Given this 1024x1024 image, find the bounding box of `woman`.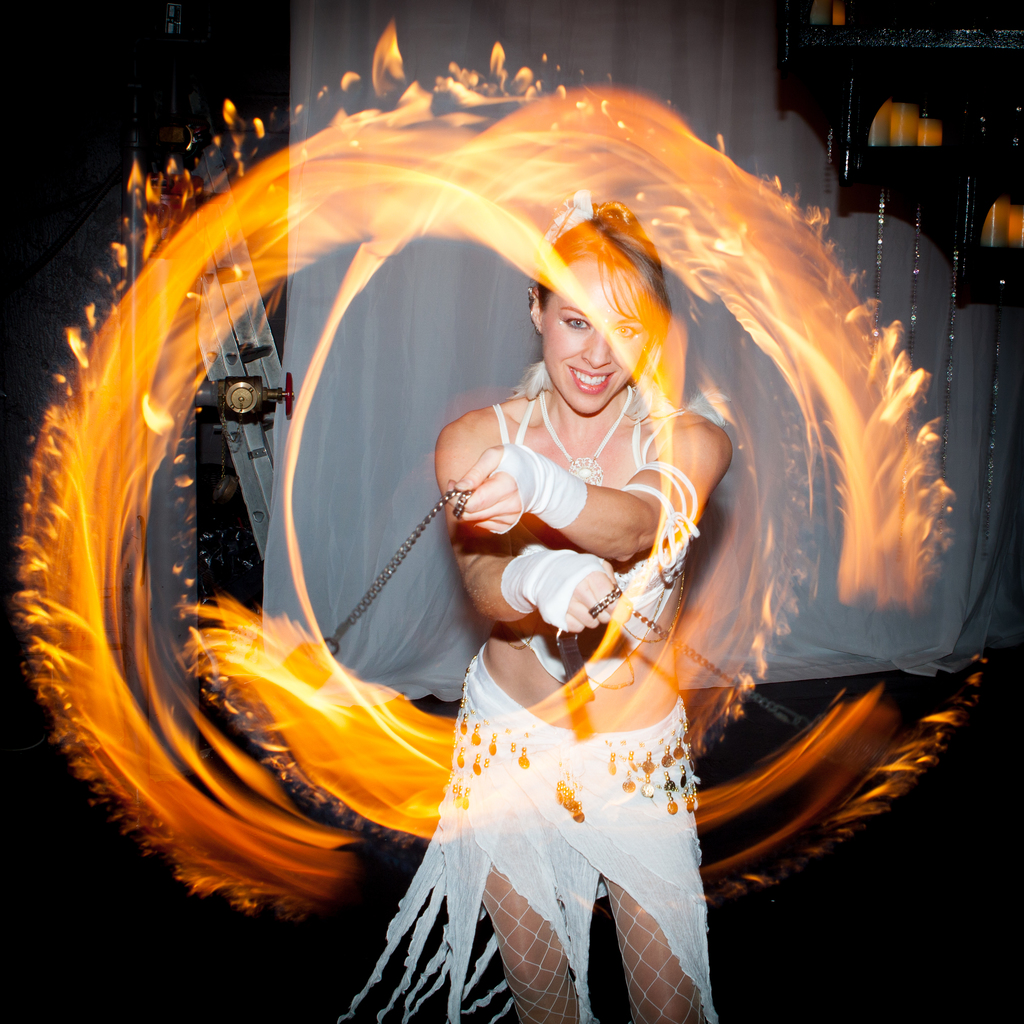
<region>334, 187, 733, 1023</region>.
